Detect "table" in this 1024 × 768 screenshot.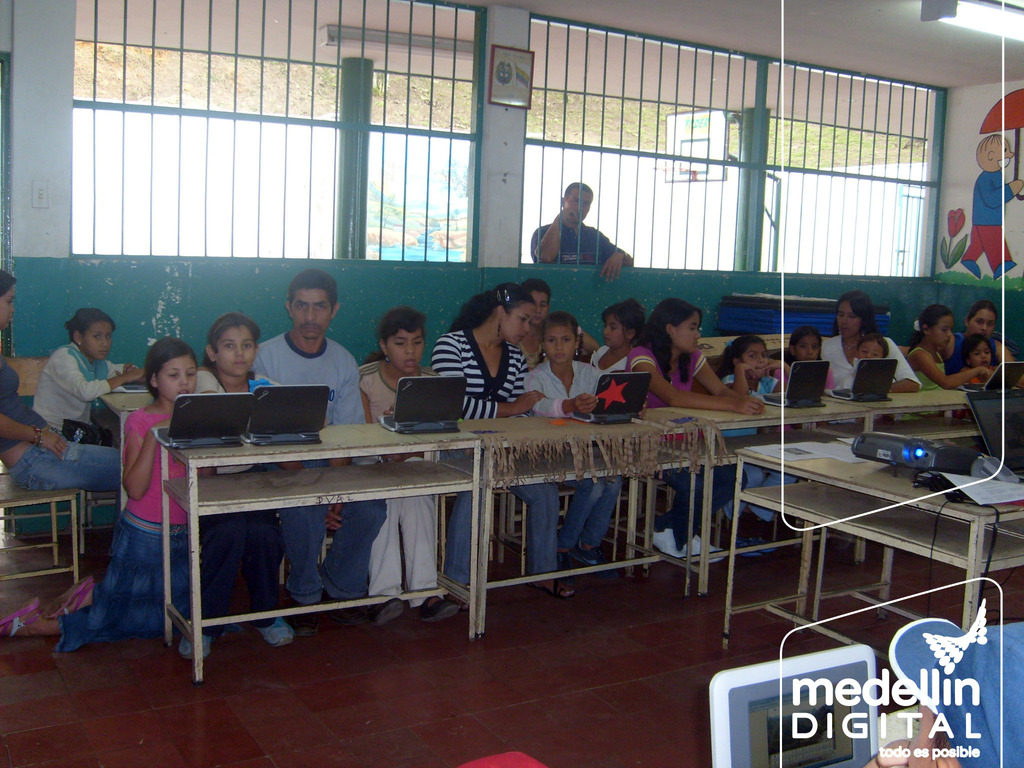
Detection: <region>640, 397, 970, 600</region>.
